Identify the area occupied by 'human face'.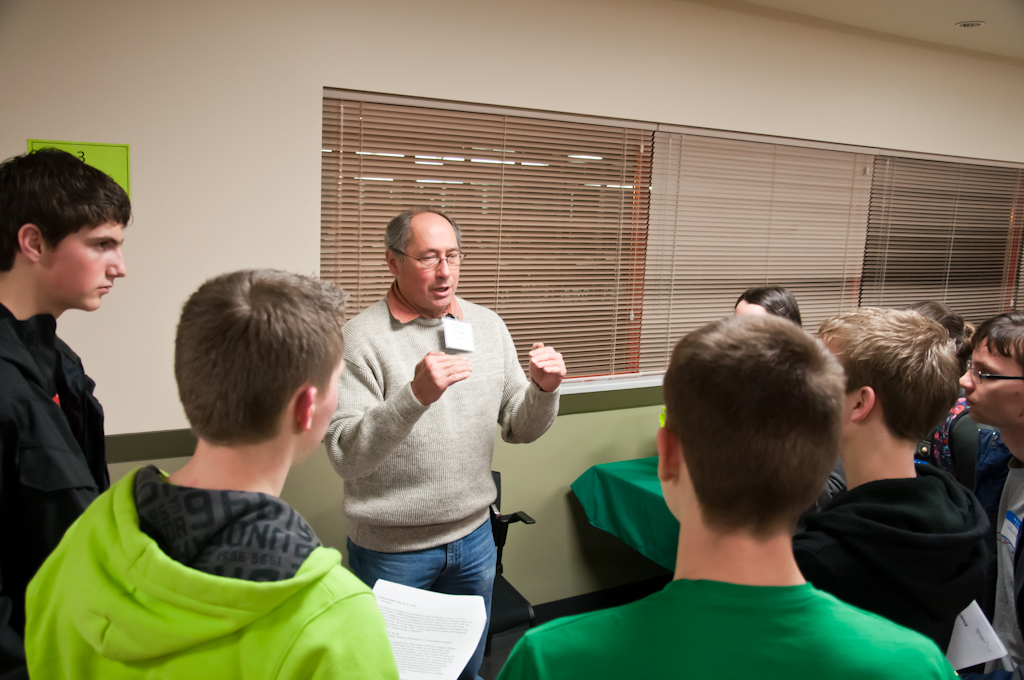
Area: [left=43, top=217, right=123, bottom=310].
